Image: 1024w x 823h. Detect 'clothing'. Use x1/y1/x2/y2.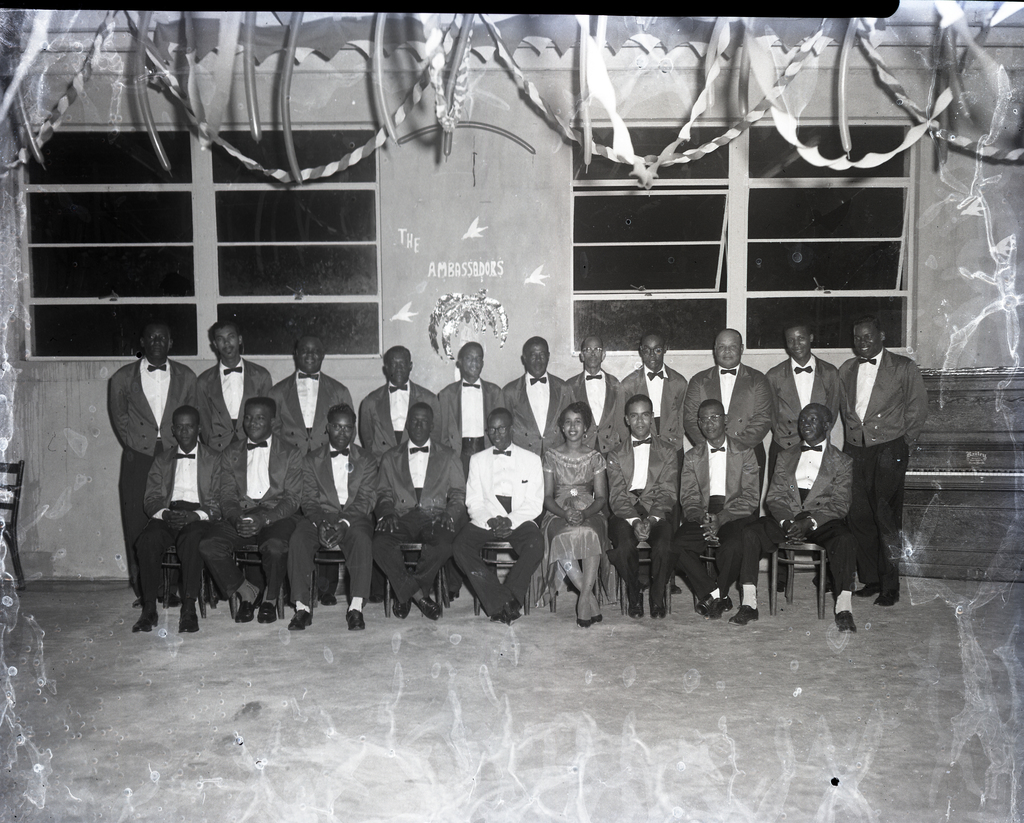
682/437/762/603.
